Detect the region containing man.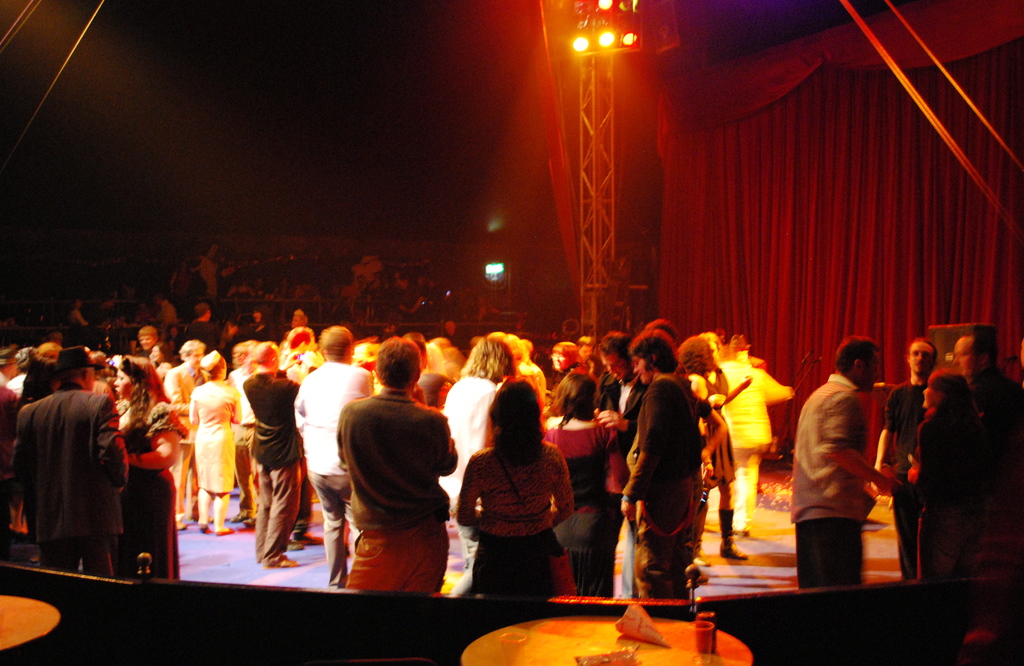
l=590, t=329, r=640, b=594.
